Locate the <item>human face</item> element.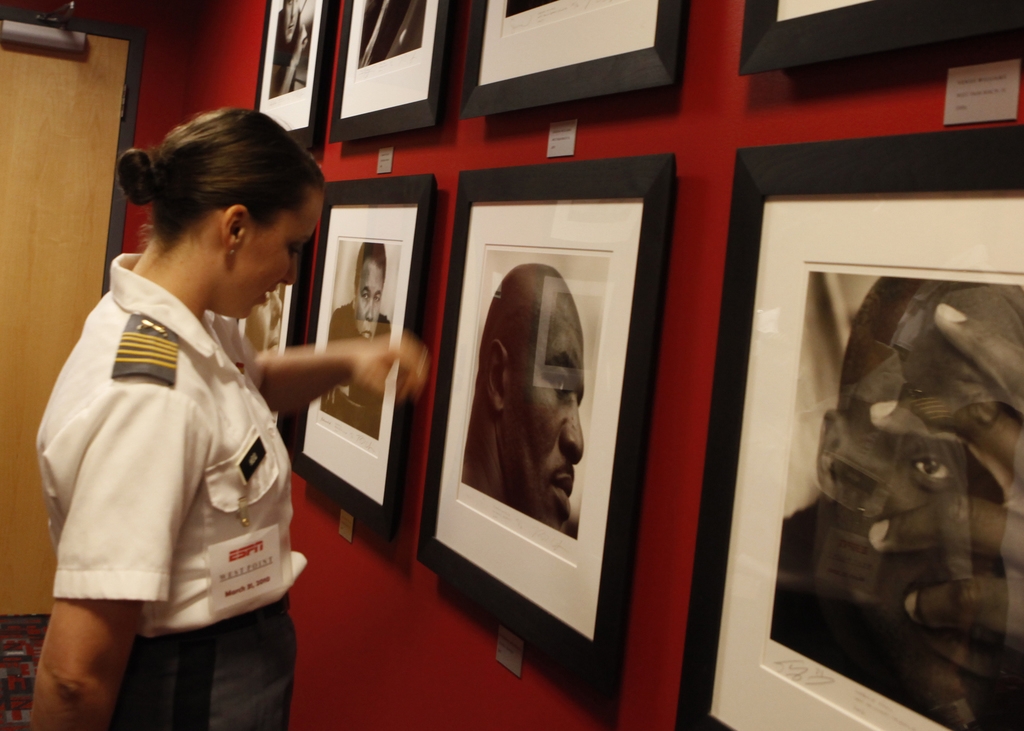
Element bbox: 241 189 321 317.
